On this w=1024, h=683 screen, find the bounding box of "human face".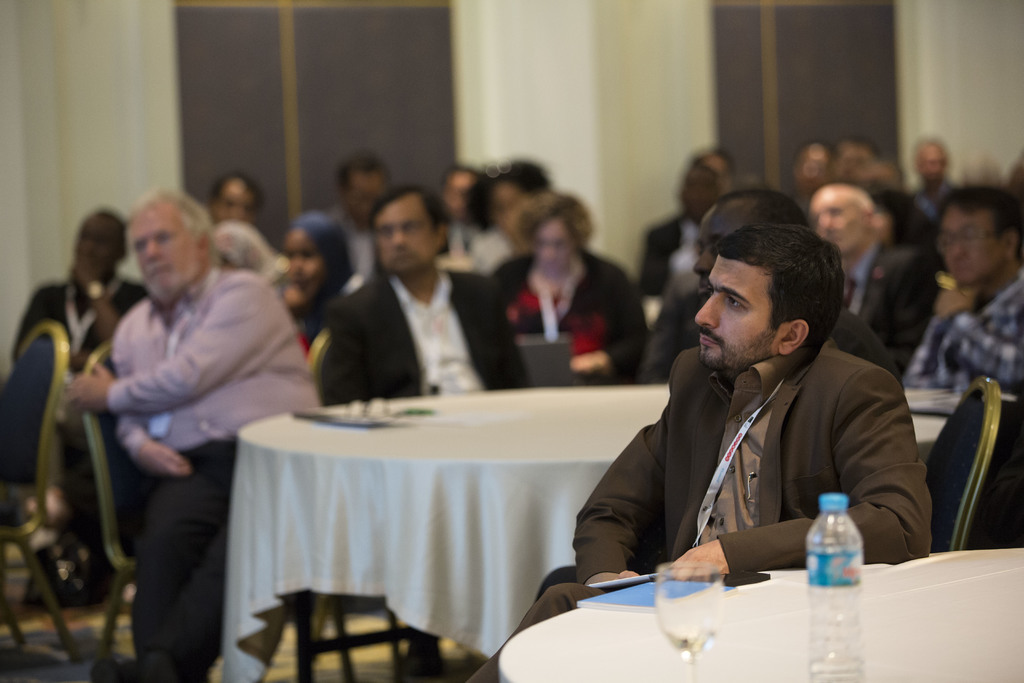
Bounding box: [72,213,118,272].
